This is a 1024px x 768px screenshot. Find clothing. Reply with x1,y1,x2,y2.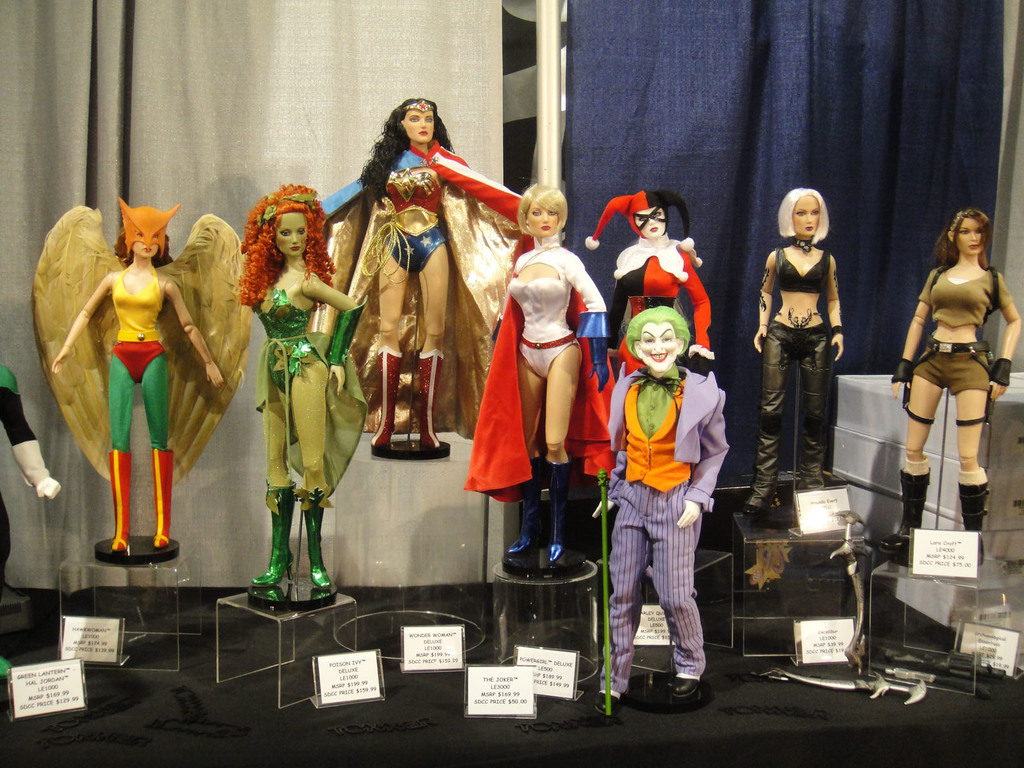
916,269,1018,332.
